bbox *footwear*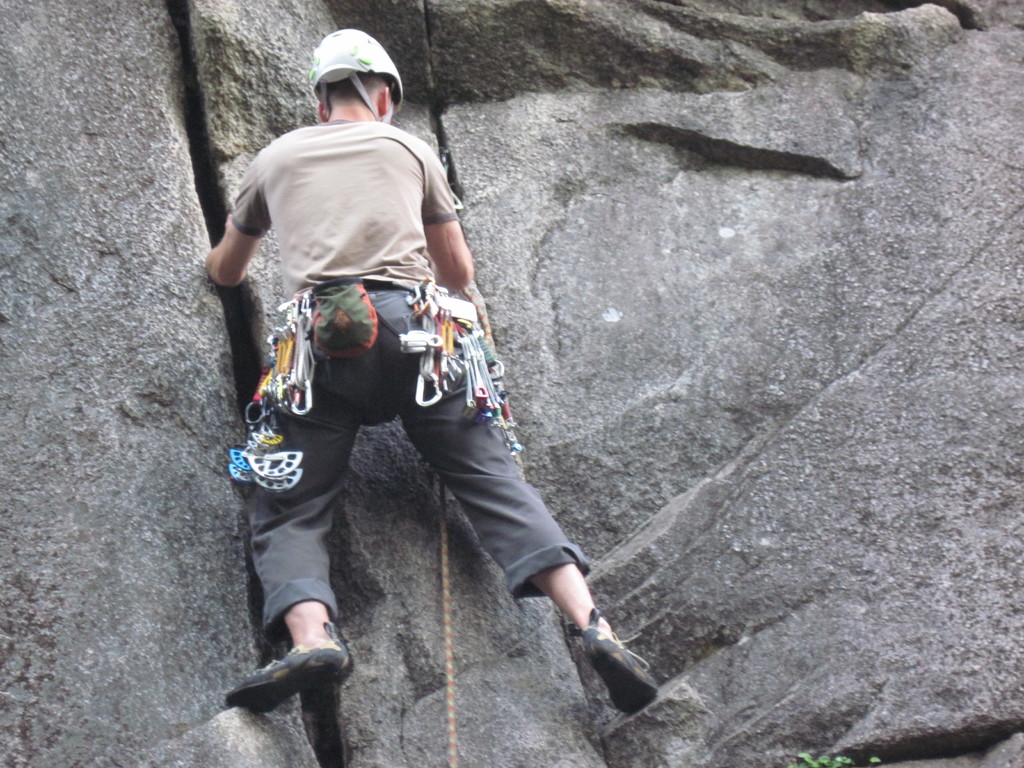
BBox(232, 618, 358, 722)
